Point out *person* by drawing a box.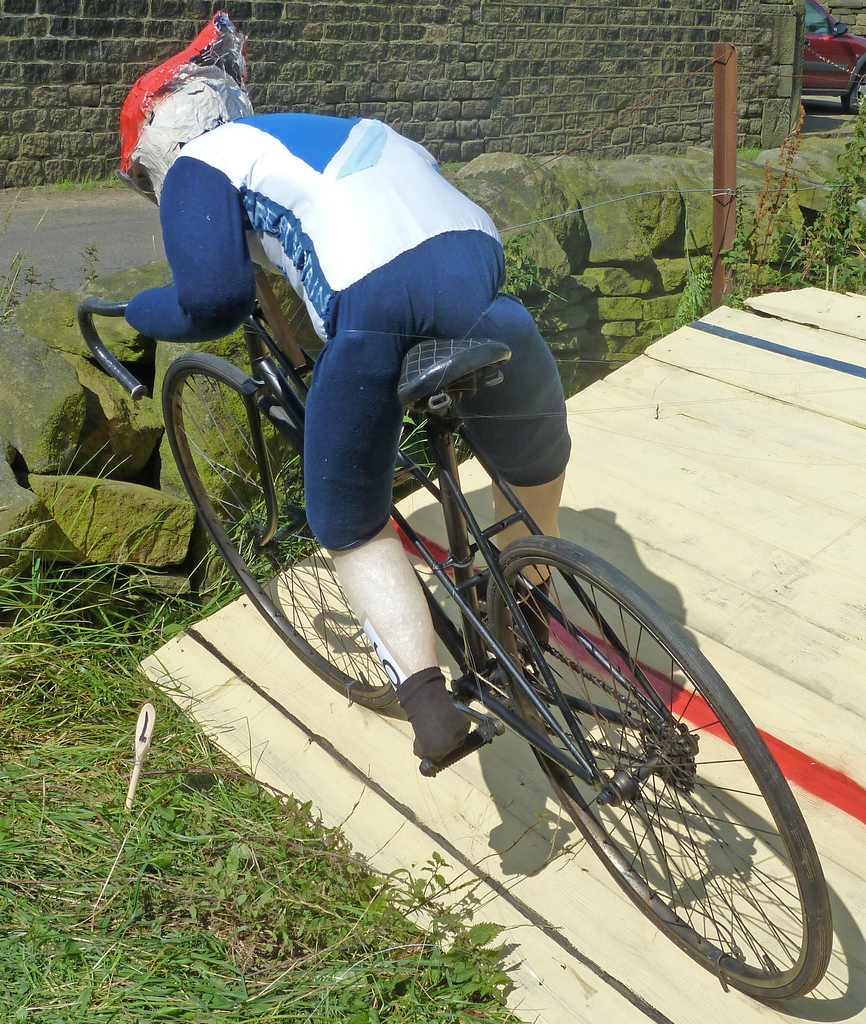
x1=142, y1=52, x2=531, y2=791.
